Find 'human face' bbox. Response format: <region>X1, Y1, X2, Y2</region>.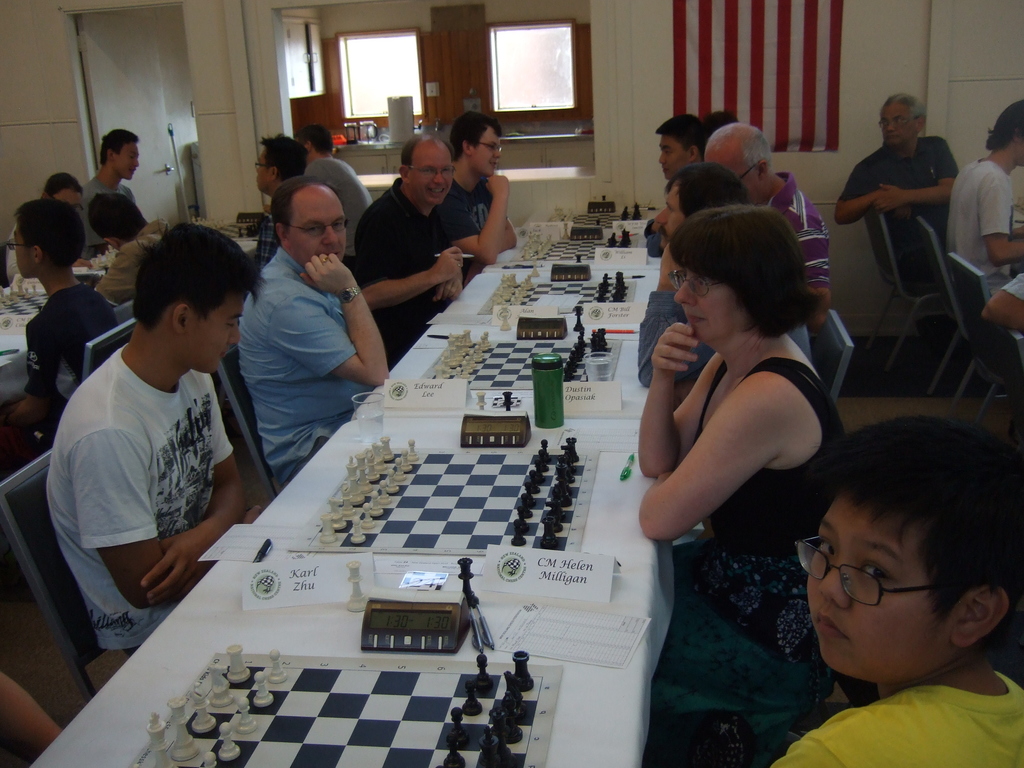
<region>471, 124, 500, 178</region>.
